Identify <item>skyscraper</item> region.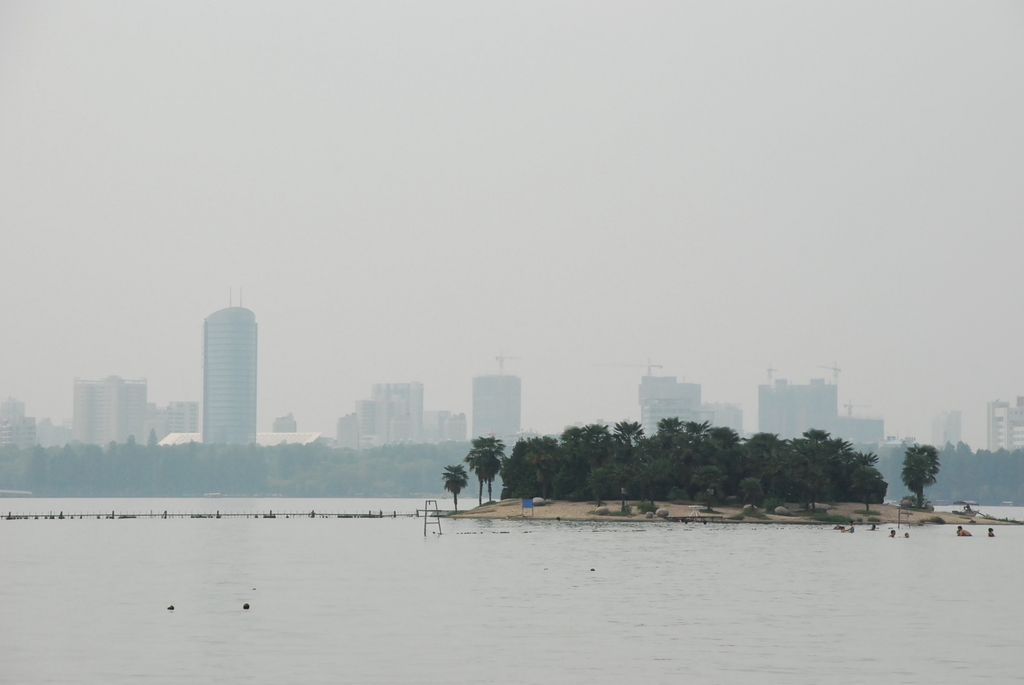
Region: Rect(203, 287, 255, 453).
